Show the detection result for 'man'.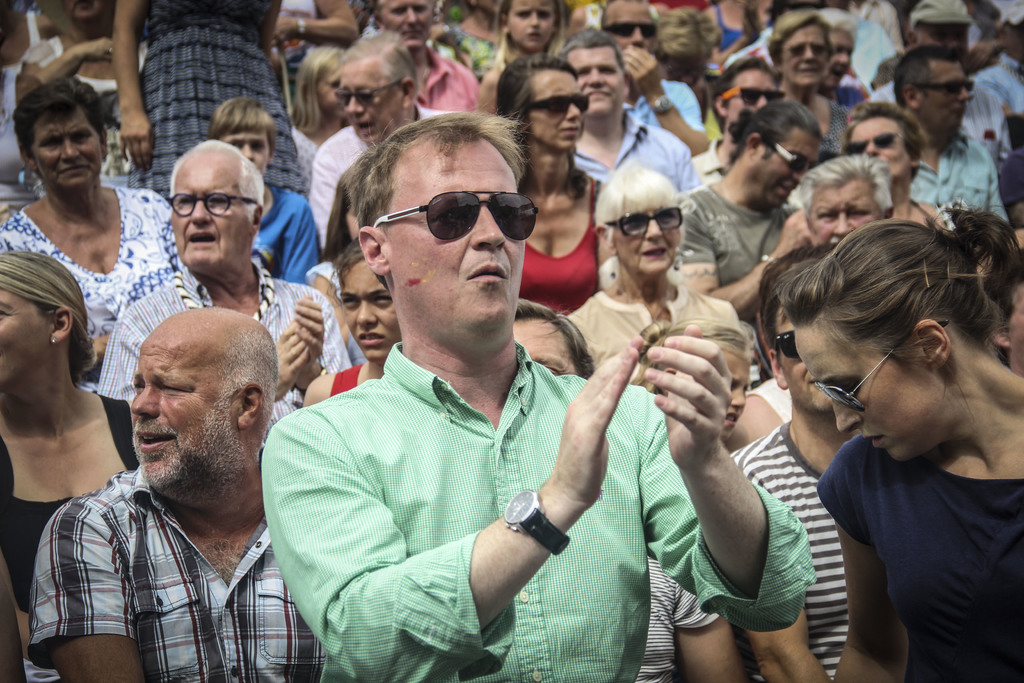
select_region(556, 23, 707, 195).
